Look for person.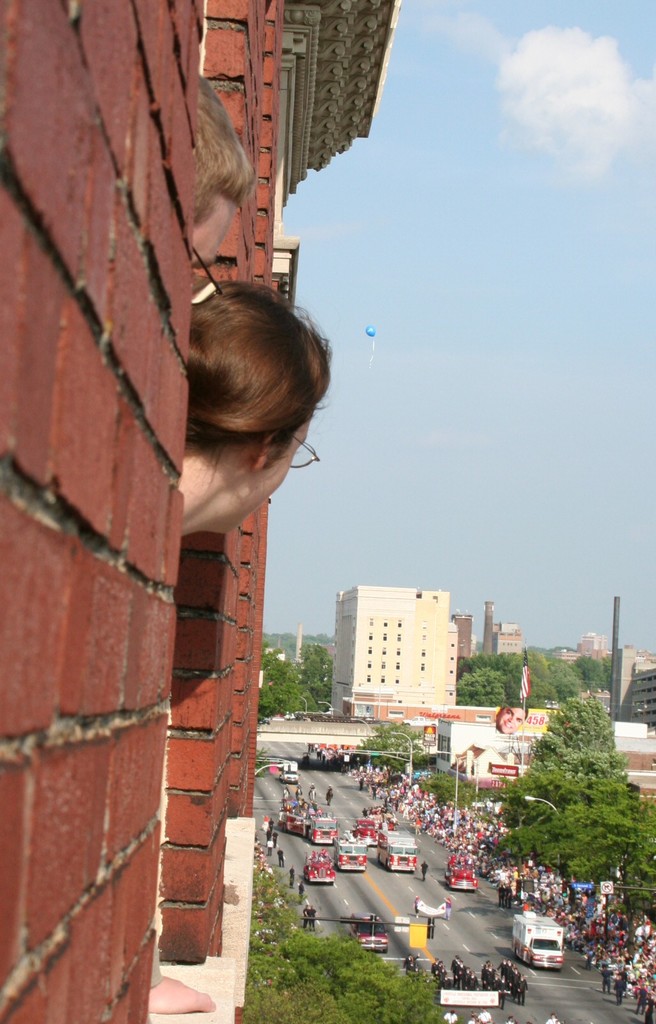
Found: <bbox>134, 271, 354, 620</bbox>.
